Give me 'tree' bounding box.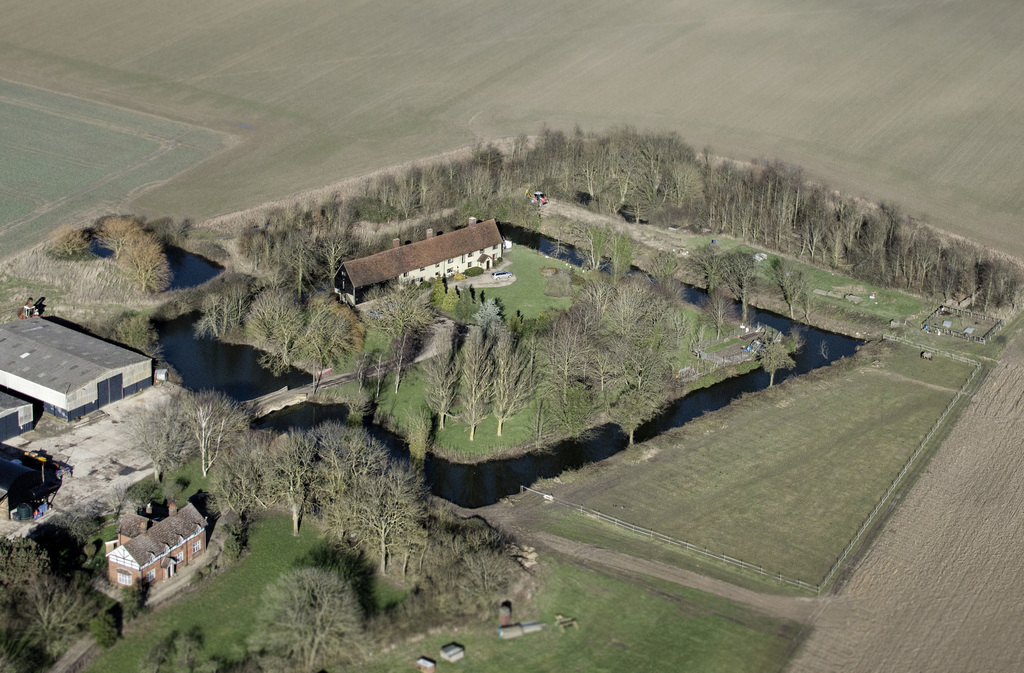
[248,574,364,667].
